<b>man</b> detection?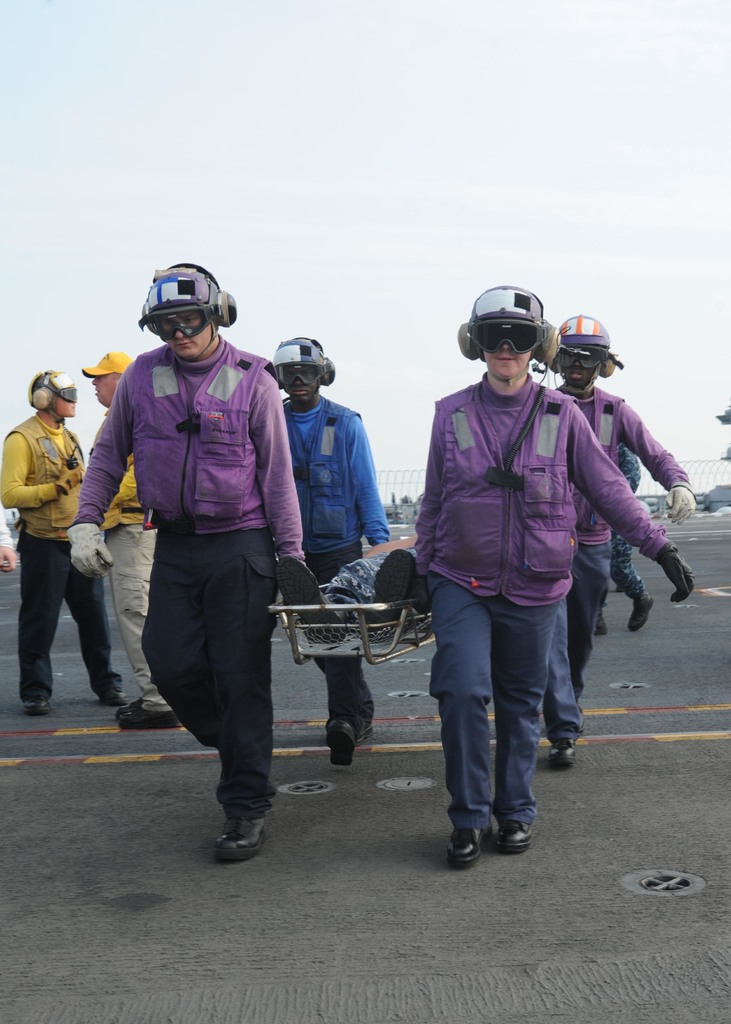
(70, 349, 182, 729)
